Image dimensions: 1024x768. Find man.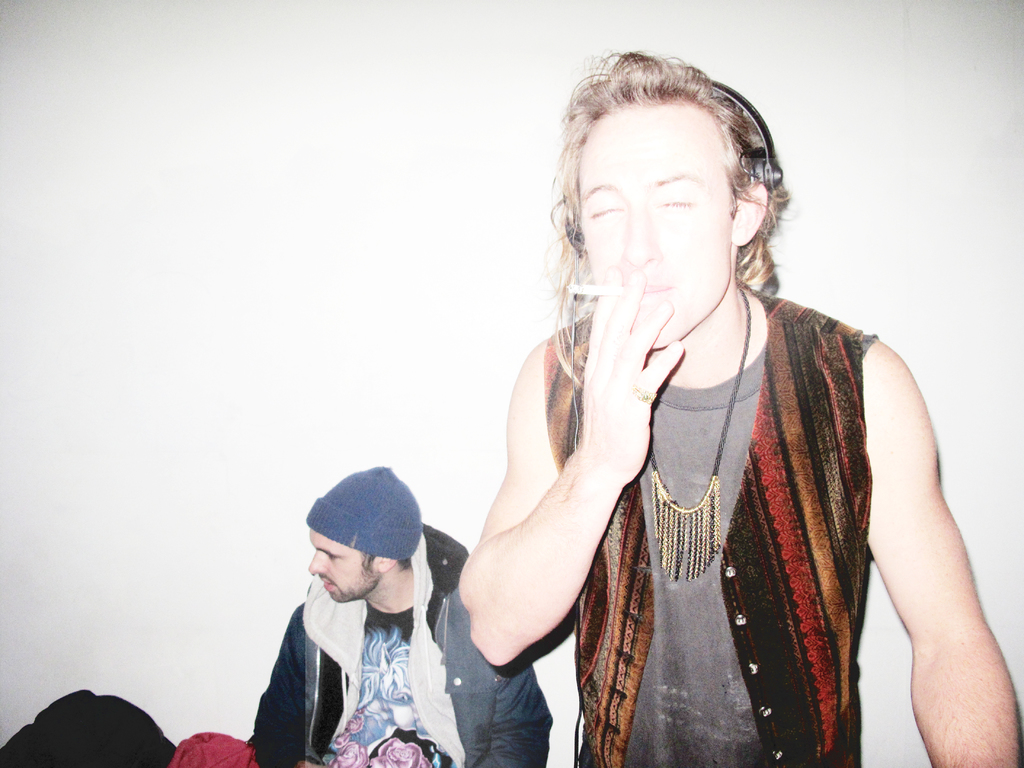
[left=456, top=57, right=1023, bottom=765].
